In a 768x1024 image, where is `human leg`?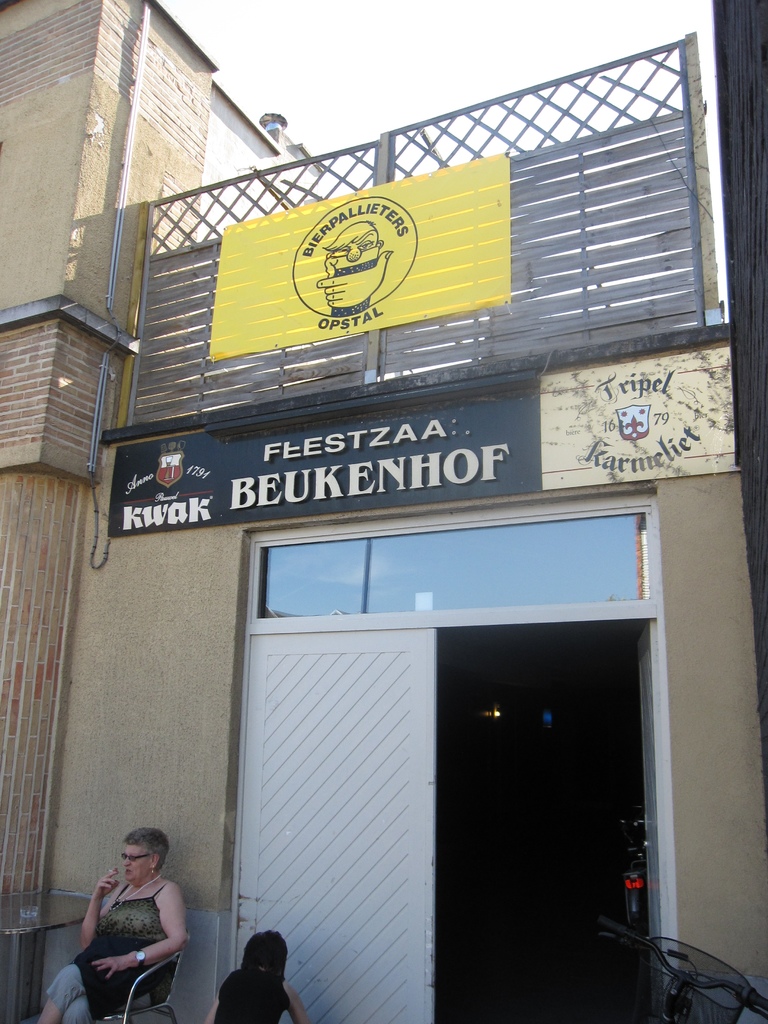
(x1=65, y1=991, x2=100, y2=1023).
